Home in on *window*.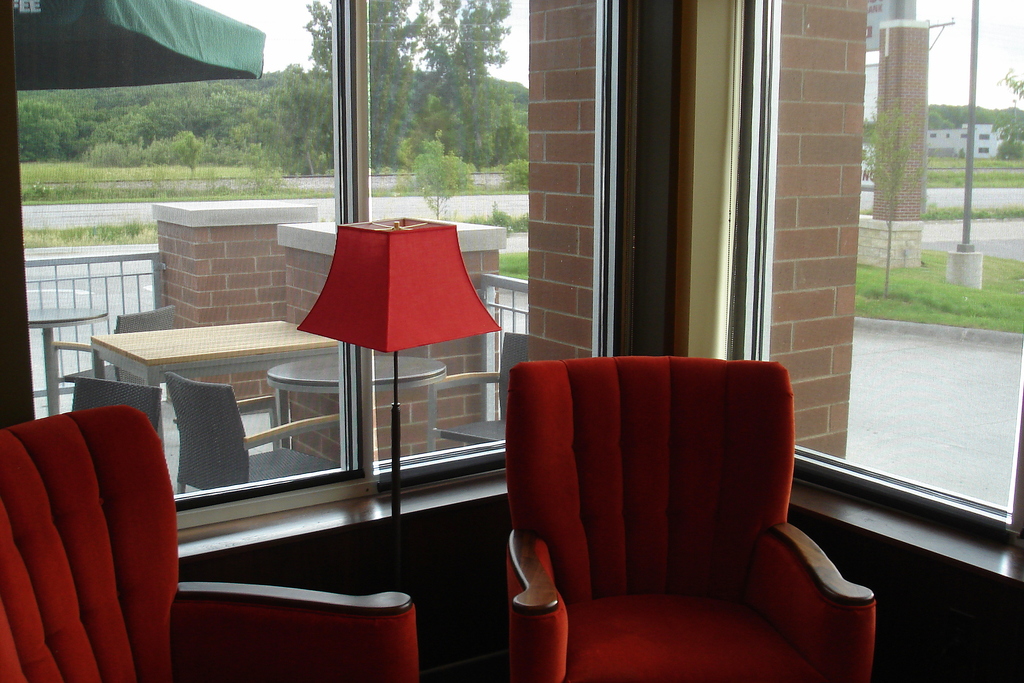
Homed in at bbox=[979, 131, 993, 140].
